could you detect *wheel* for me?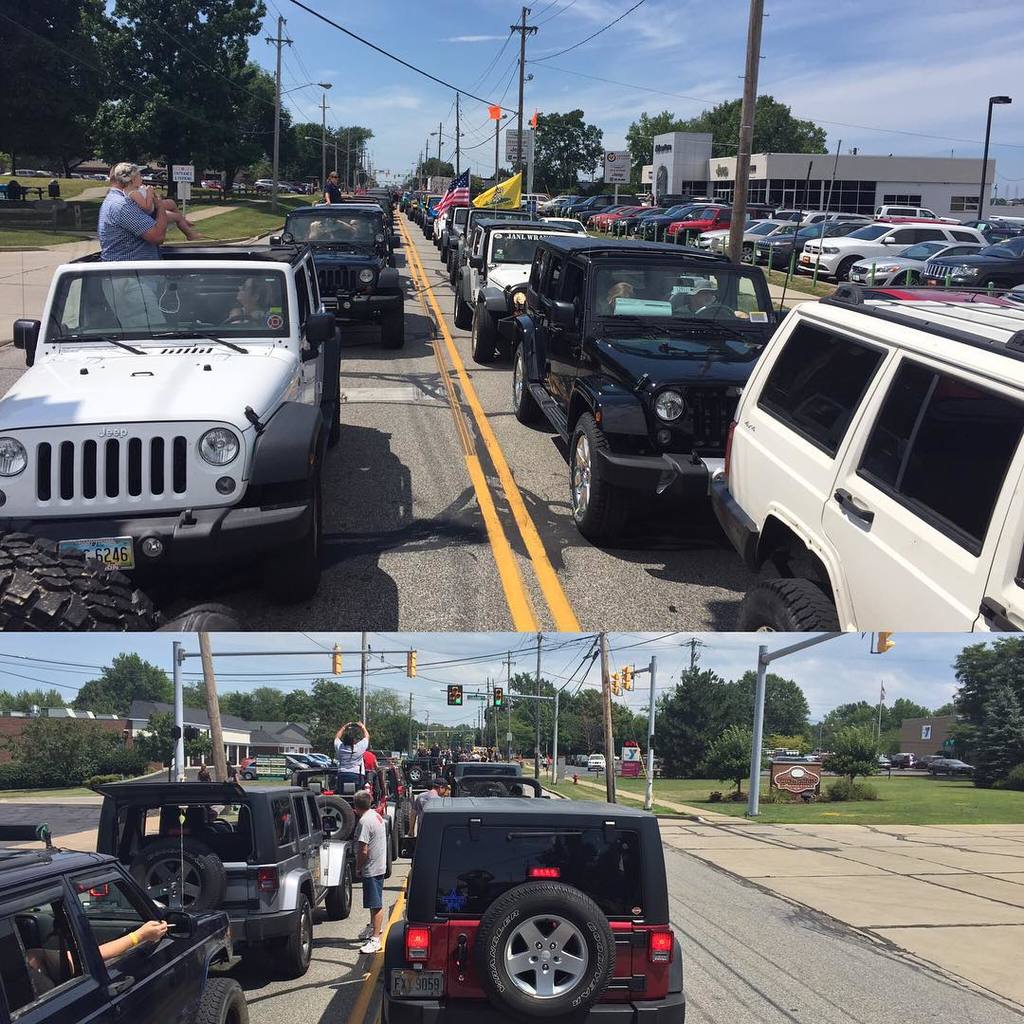
Detection result: l=270, t=887, r=315, b=978.
